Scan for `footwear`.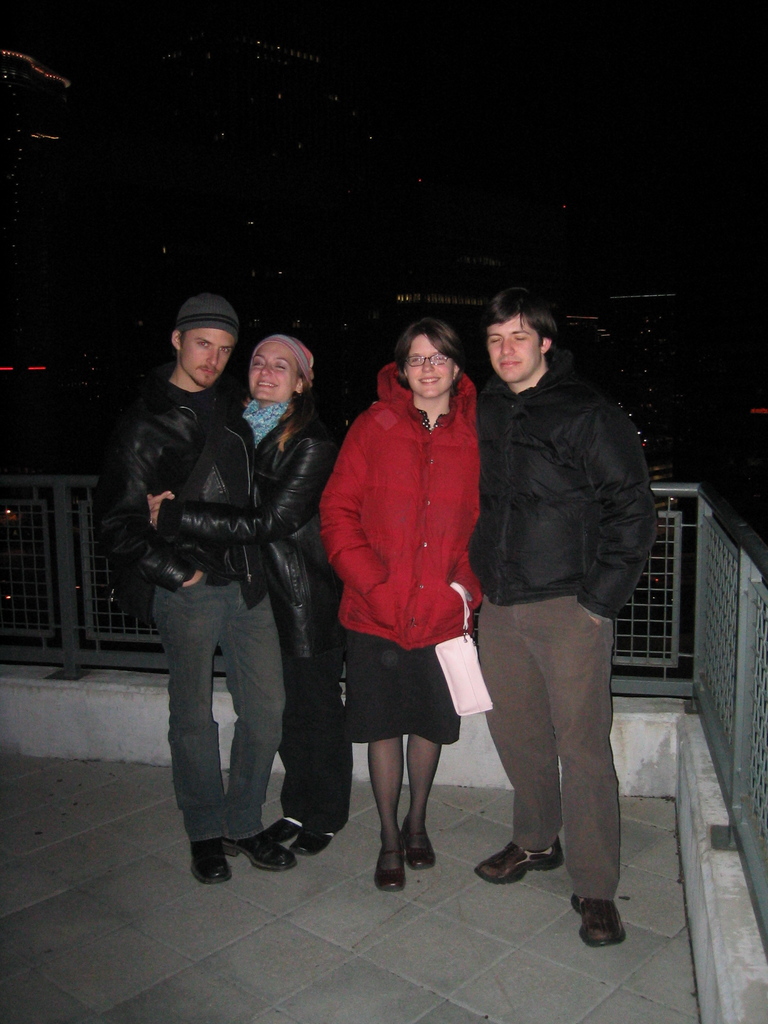
Scan result: box(403, 825, 436, 870).
